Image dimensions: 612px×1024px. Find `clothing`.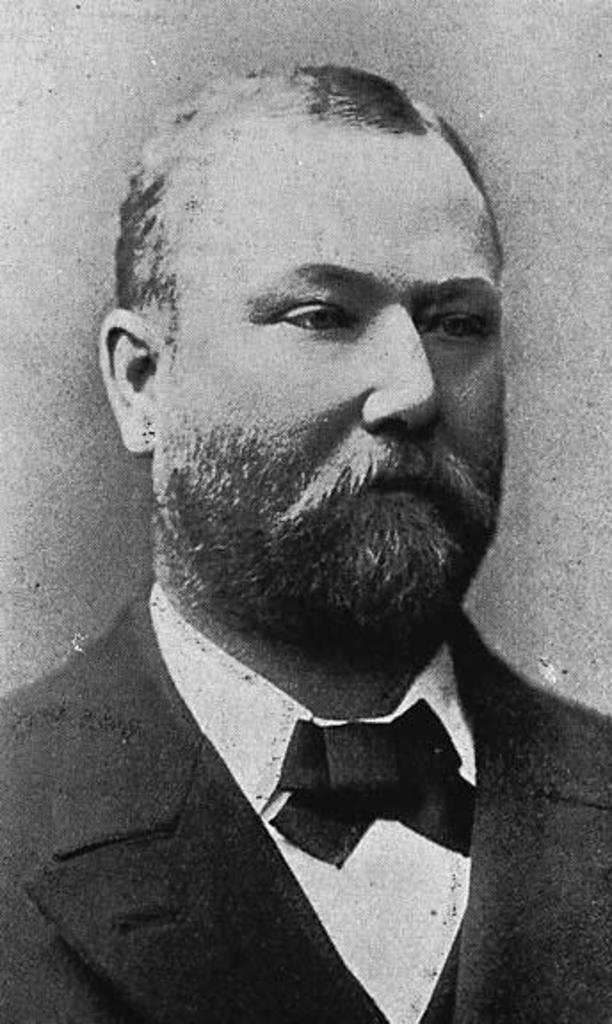
(0,581,610,1022).
